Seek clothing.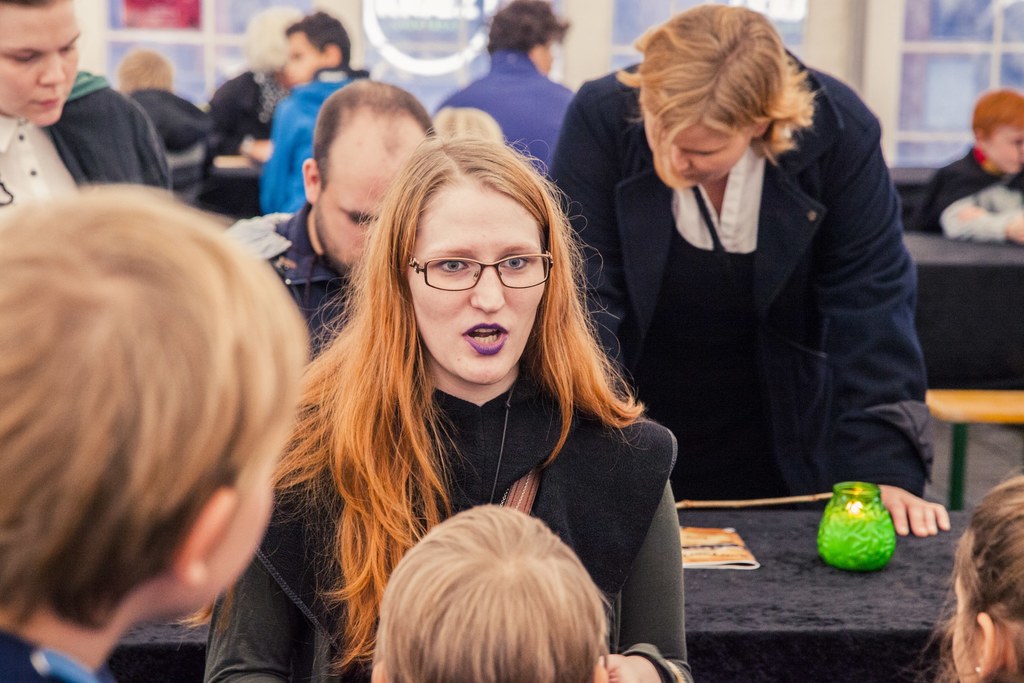
detection(257, 68, 369, 224).
